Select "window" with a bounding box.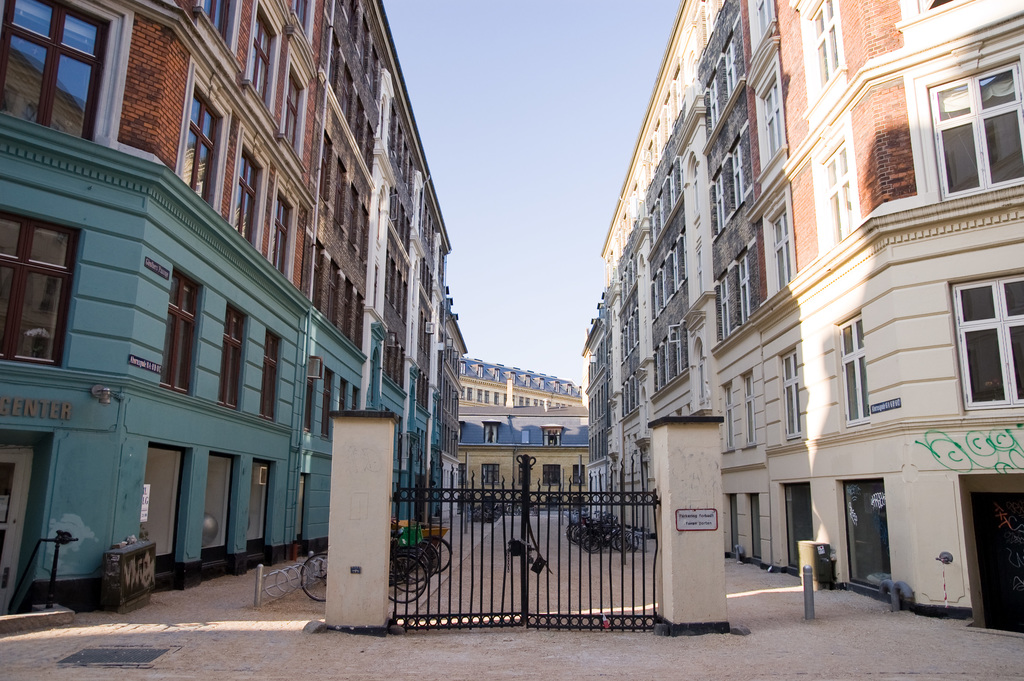
crop(284, 72, 301, 150).
